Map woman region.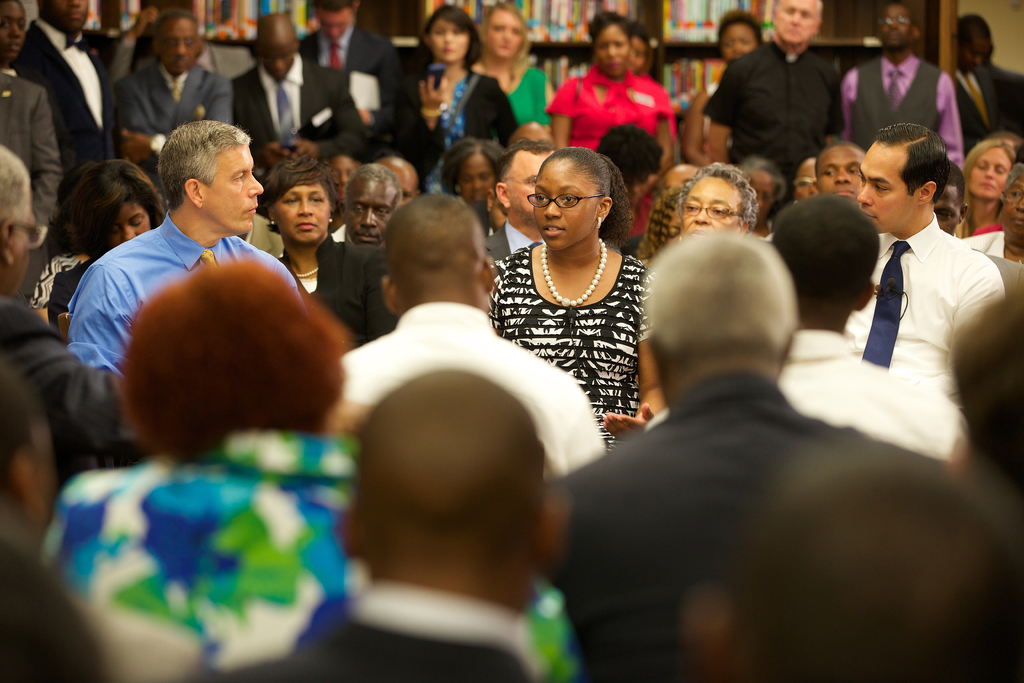
Mapped to rect(470, 4, 556, 135).
